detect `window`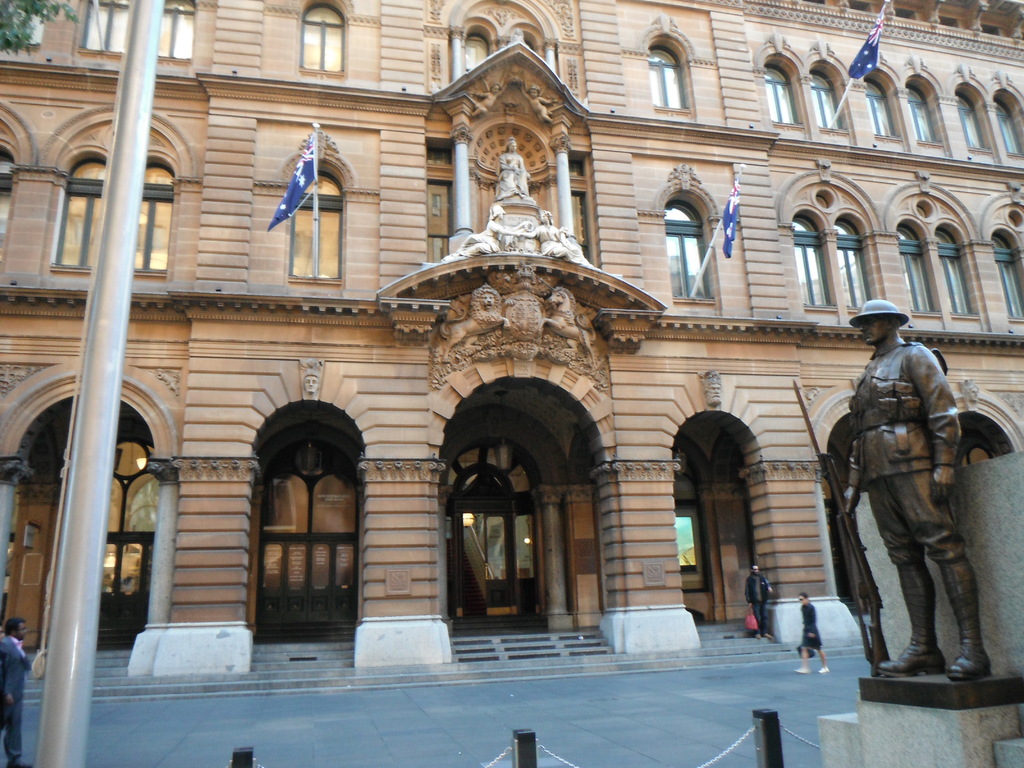
box(894, 227, 932, 316)
